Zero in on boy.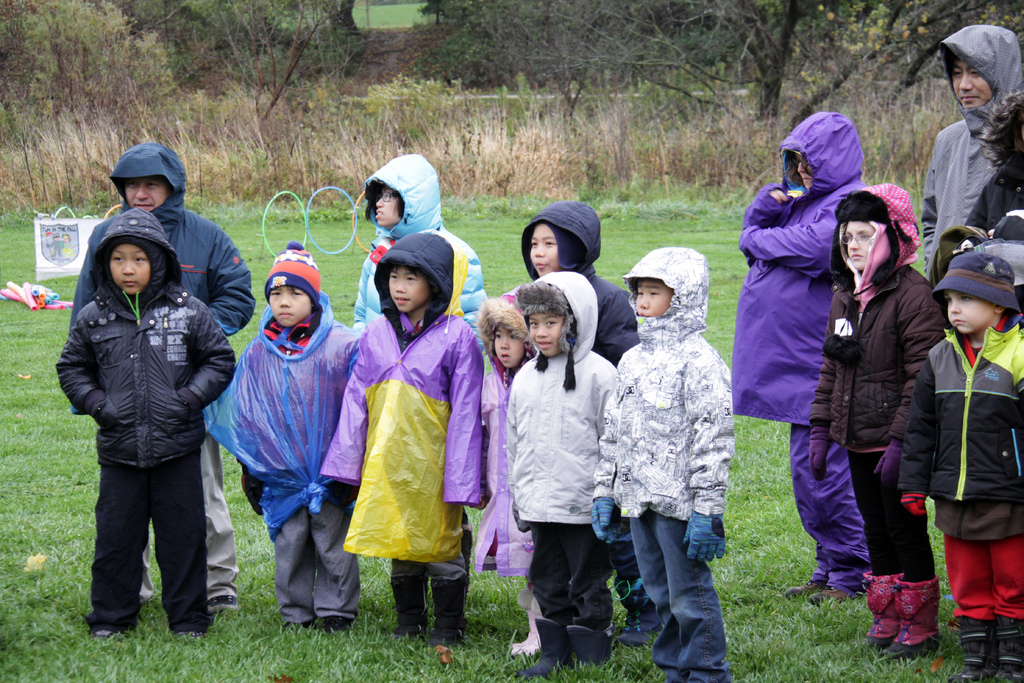
Zeroed in: bbox=(593, 242, 738, 682).
